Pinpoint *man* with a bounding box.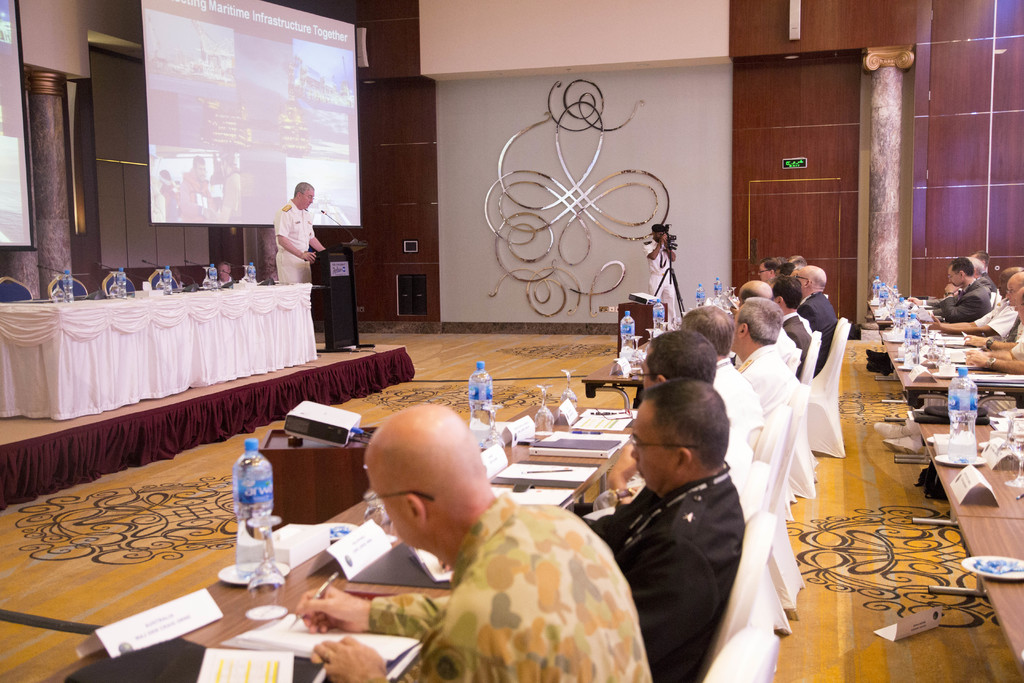
[x1=644, y1=225, x2=676, y2=322].
